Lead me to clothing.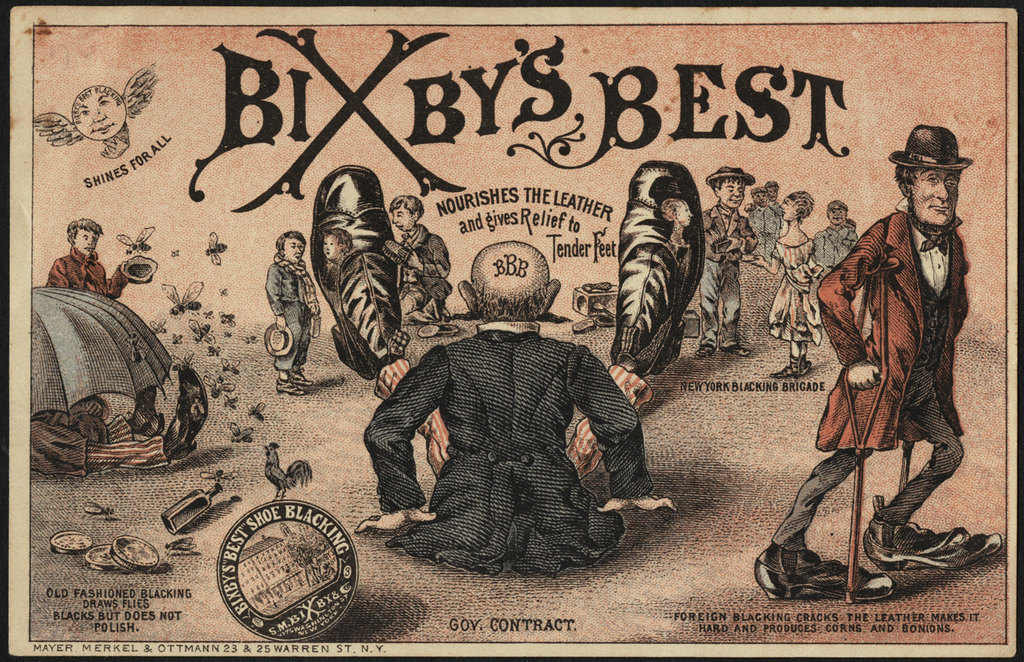
Lead to [left=748, top=199, right=781, bottom=260].
